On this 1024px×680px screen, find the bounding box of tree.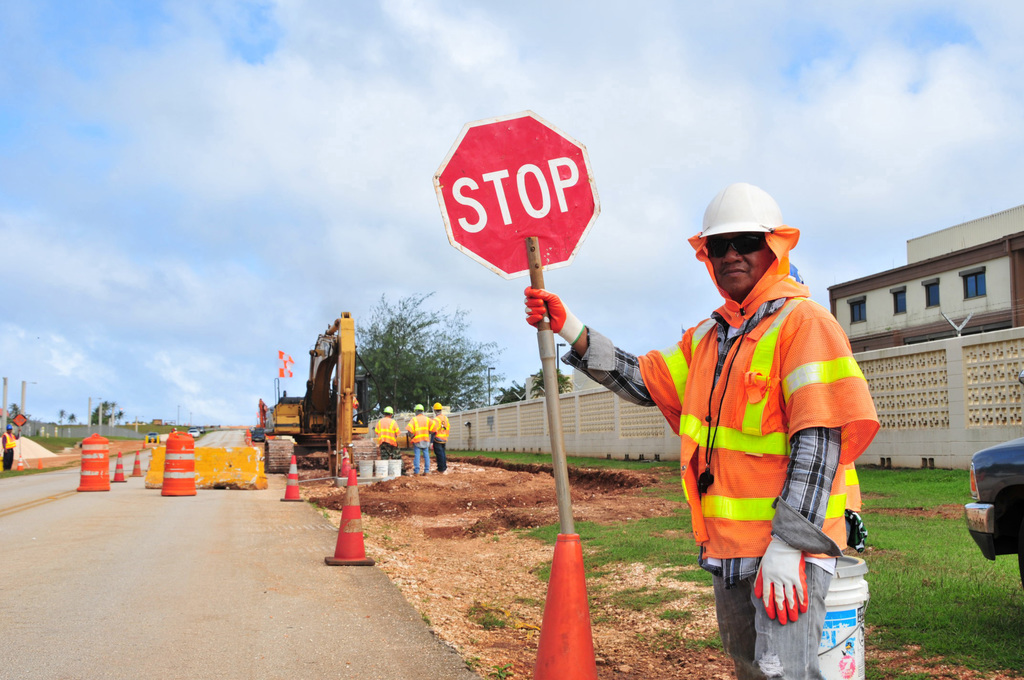
Bounding box: l=84, t=397, r=124, b=429.
